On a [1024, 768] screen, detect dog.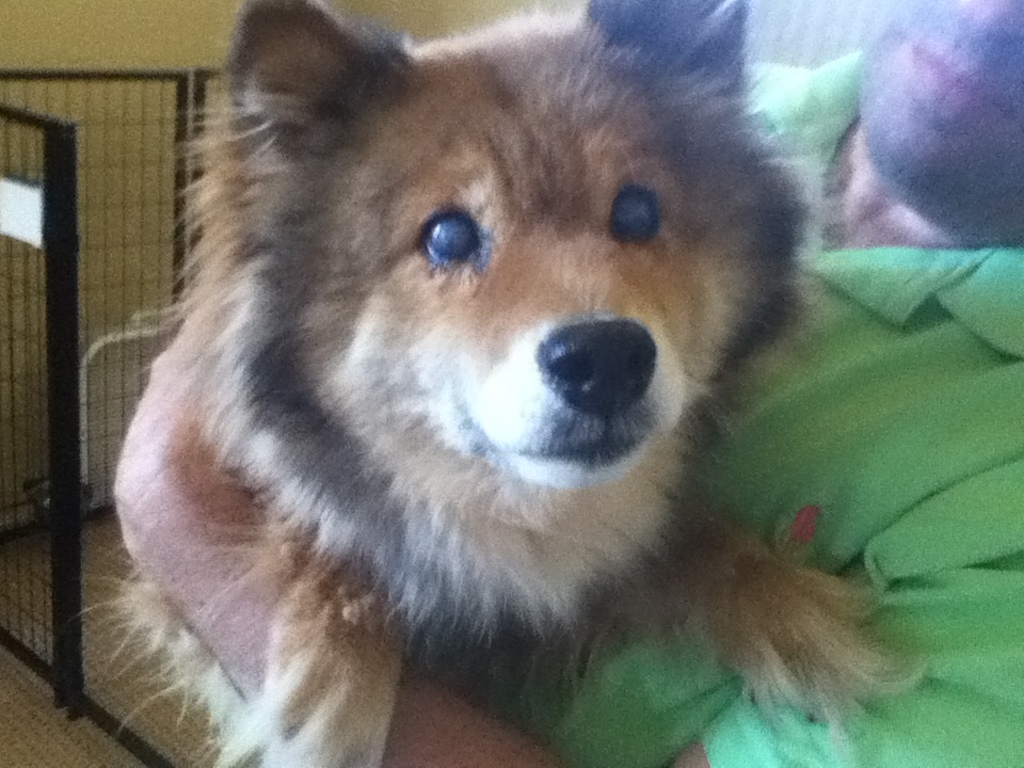
box(63, 0, 930, 767).
